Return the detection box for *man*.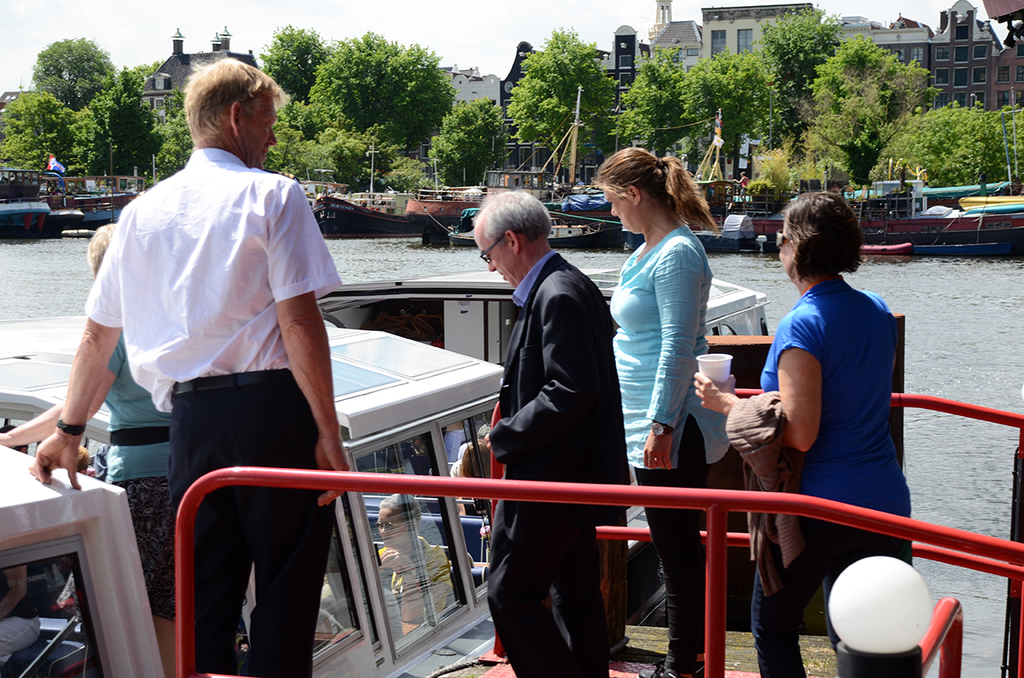
locate(75, 56, 386, 648).
